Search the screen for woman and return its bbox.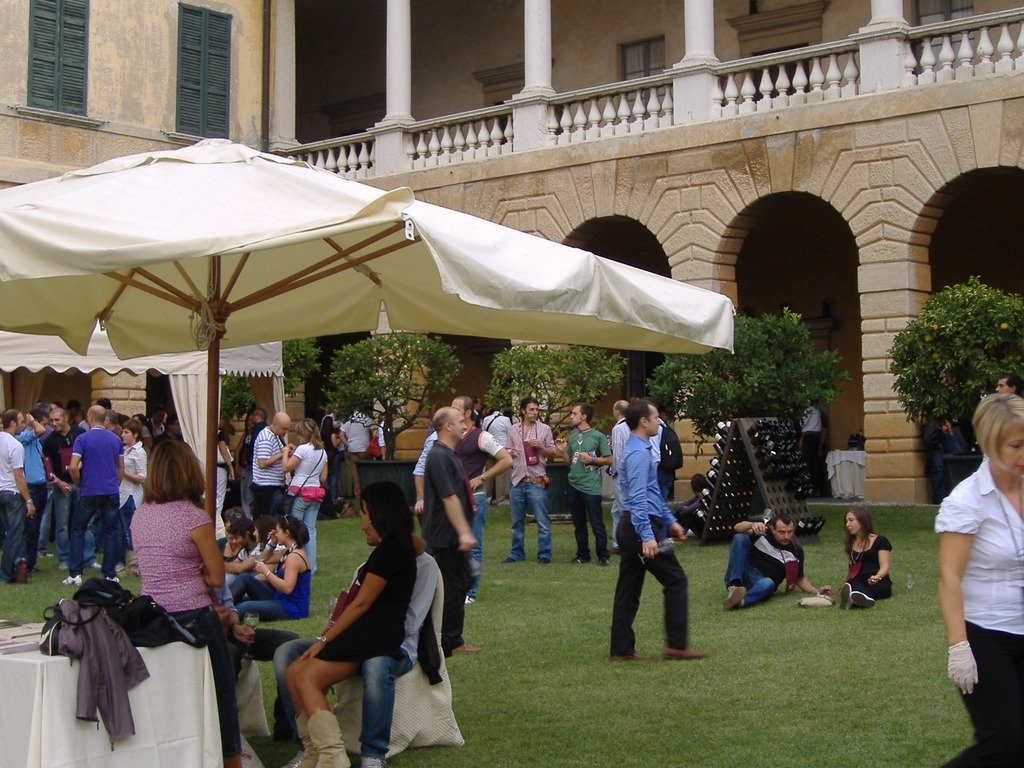
Found: box(127, 440, 254, 767).
